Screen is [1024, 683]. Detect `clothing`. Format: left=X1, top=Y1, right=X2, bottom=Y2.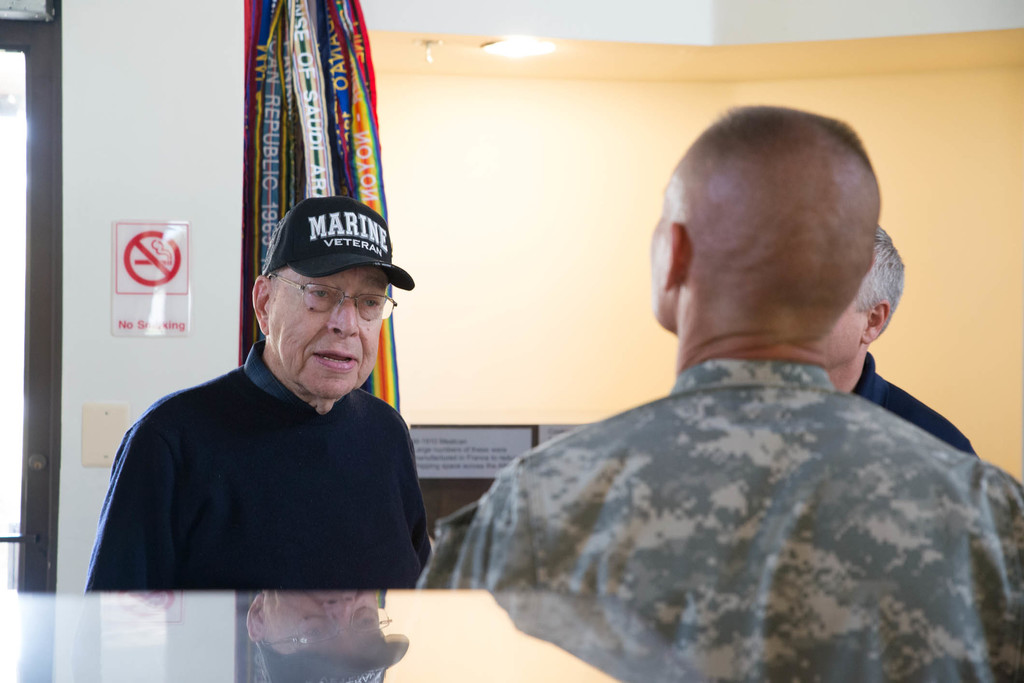
left=854, top=351, right=981, bottom=458.
